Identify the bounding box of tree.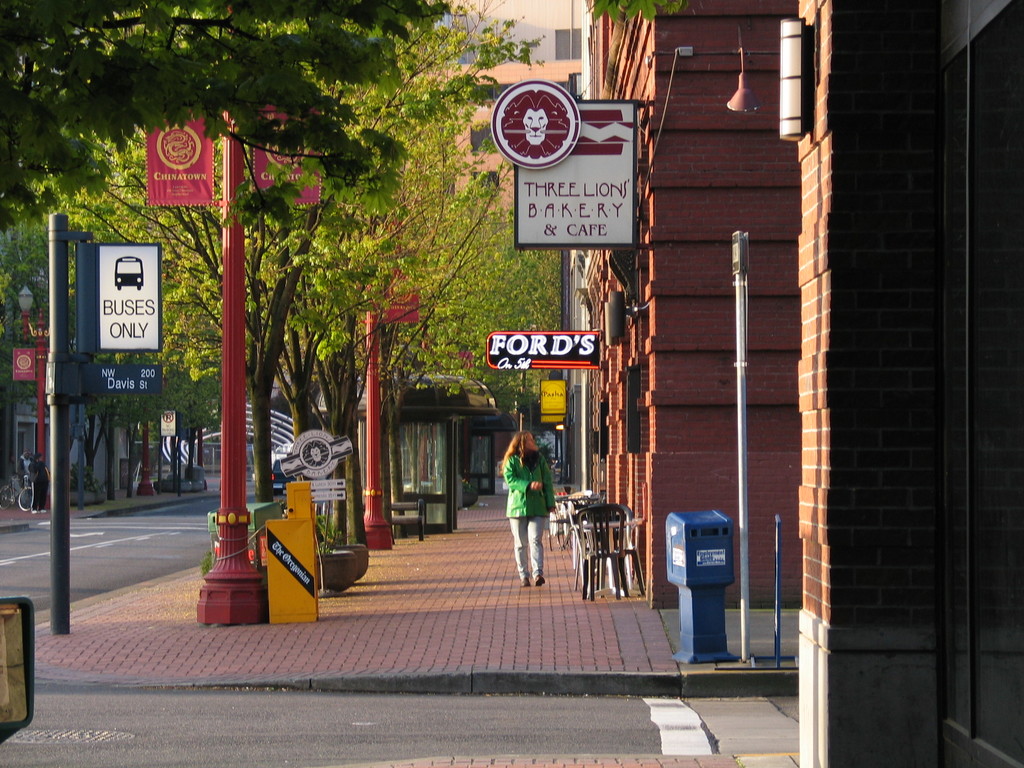
box=[0, 0, 447, 229].
